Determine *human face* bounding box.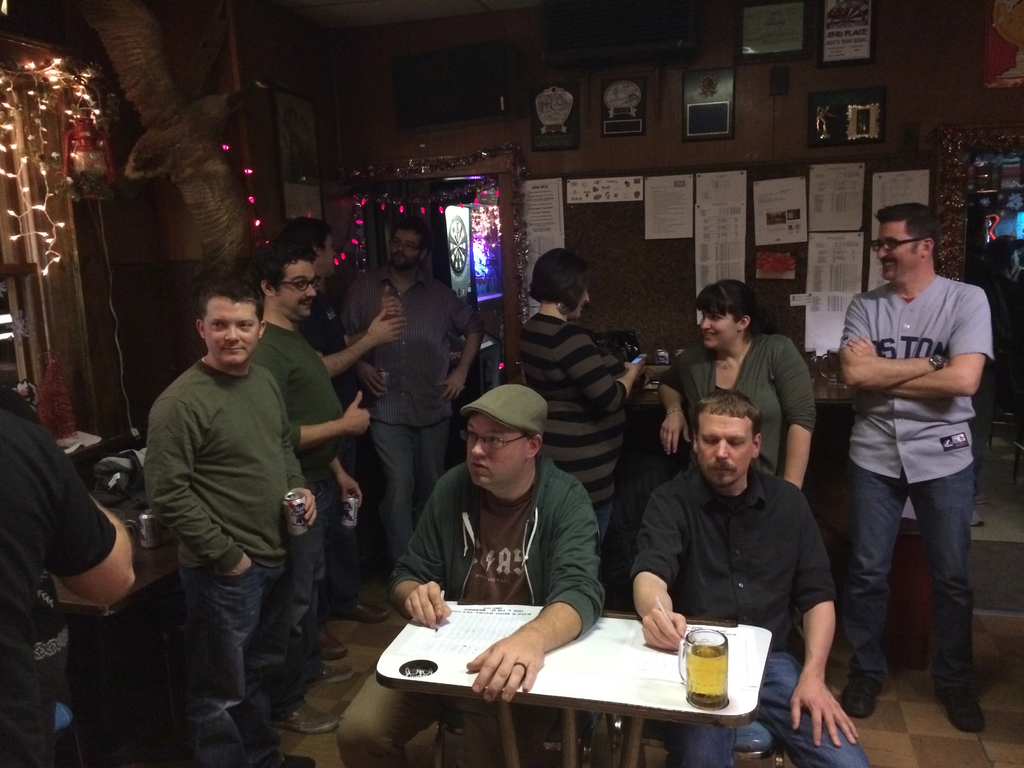
Determined: region(703, 308, 737, 349).
